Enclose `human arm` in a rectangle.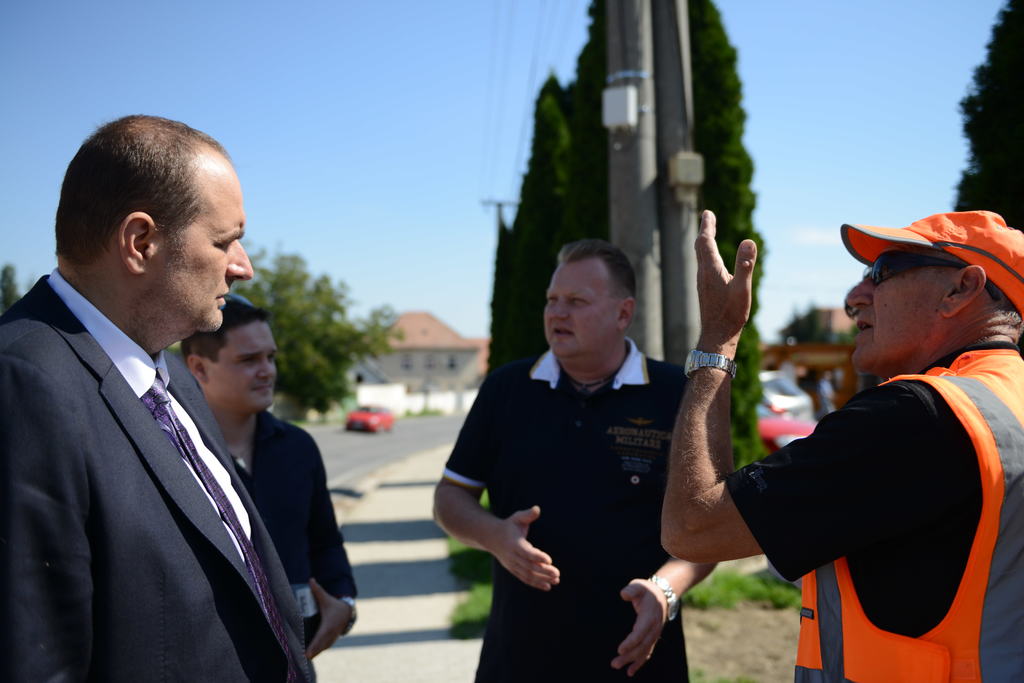
crop(307, 444, 365, 661).
